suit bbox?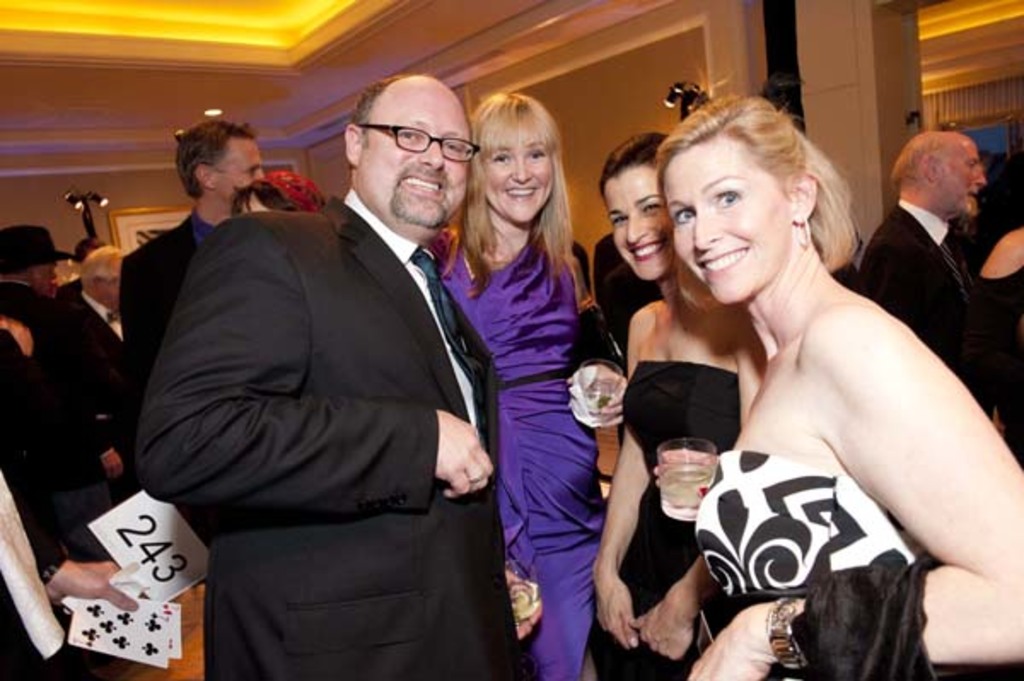
select_region(119, 208, 215, 406)
